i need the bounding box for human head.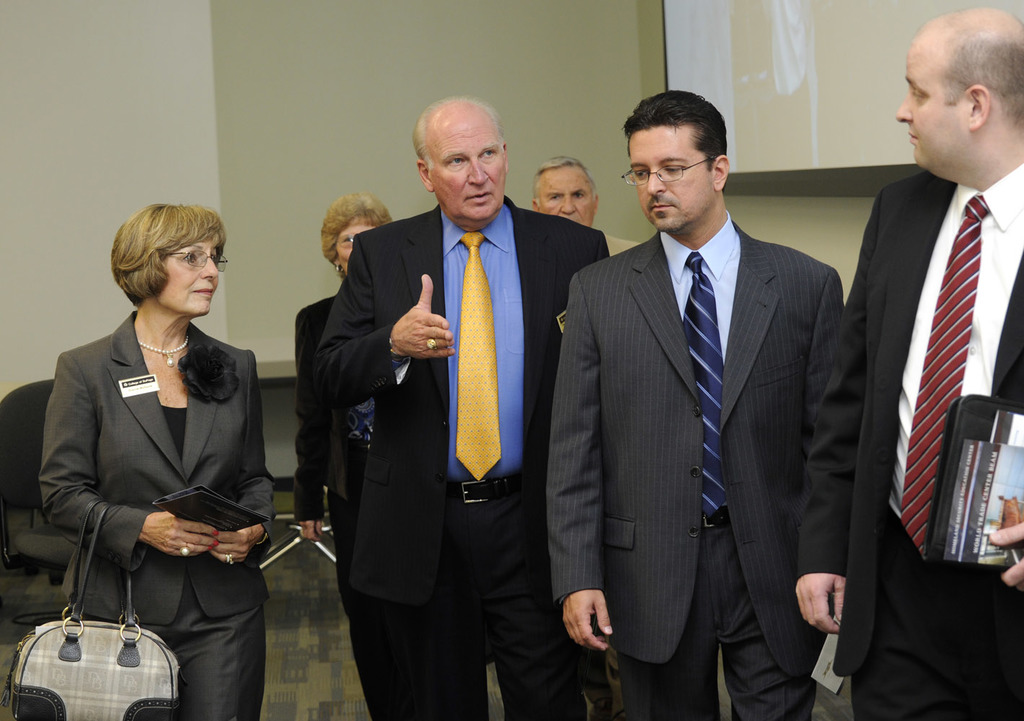
Here it is: bbox=(619, 83, 730, 233).
